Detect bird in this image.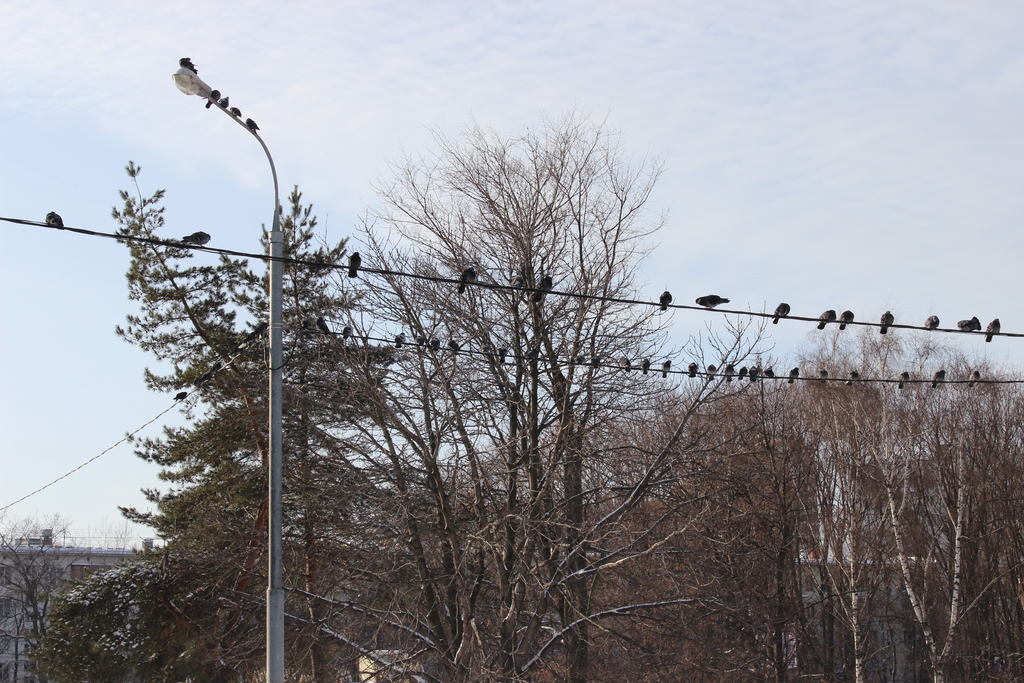
Detection: x1=726, y1=362, x2=735, y2=383.
